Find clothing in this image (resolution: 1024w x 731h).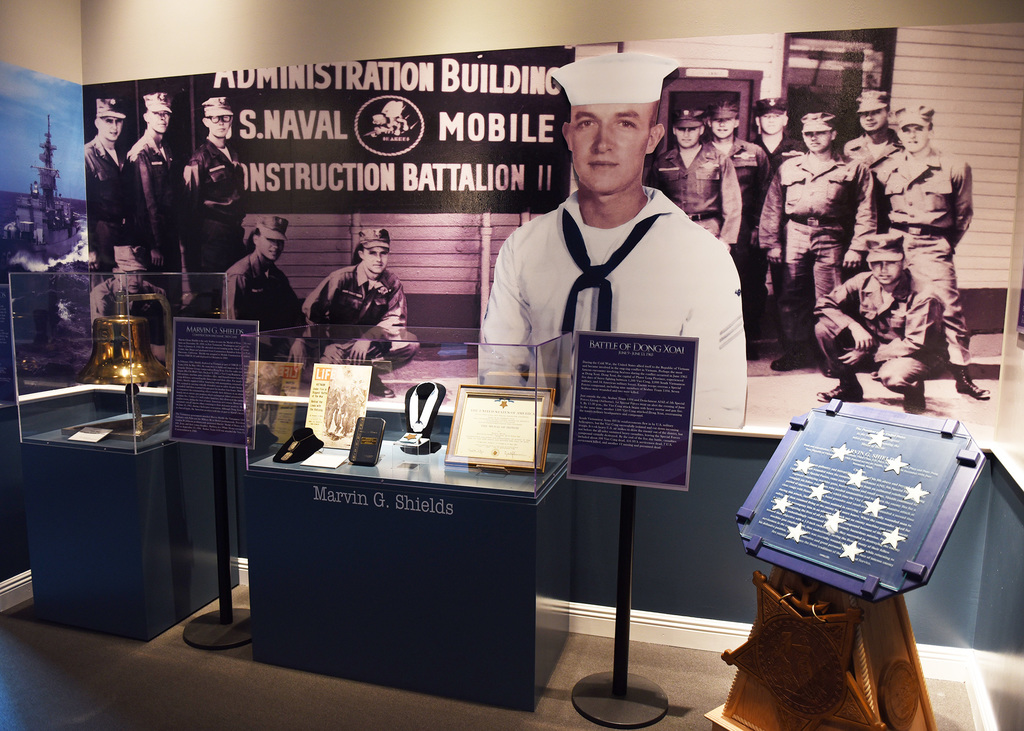
<region>115, 123, 184, 317</region>.
